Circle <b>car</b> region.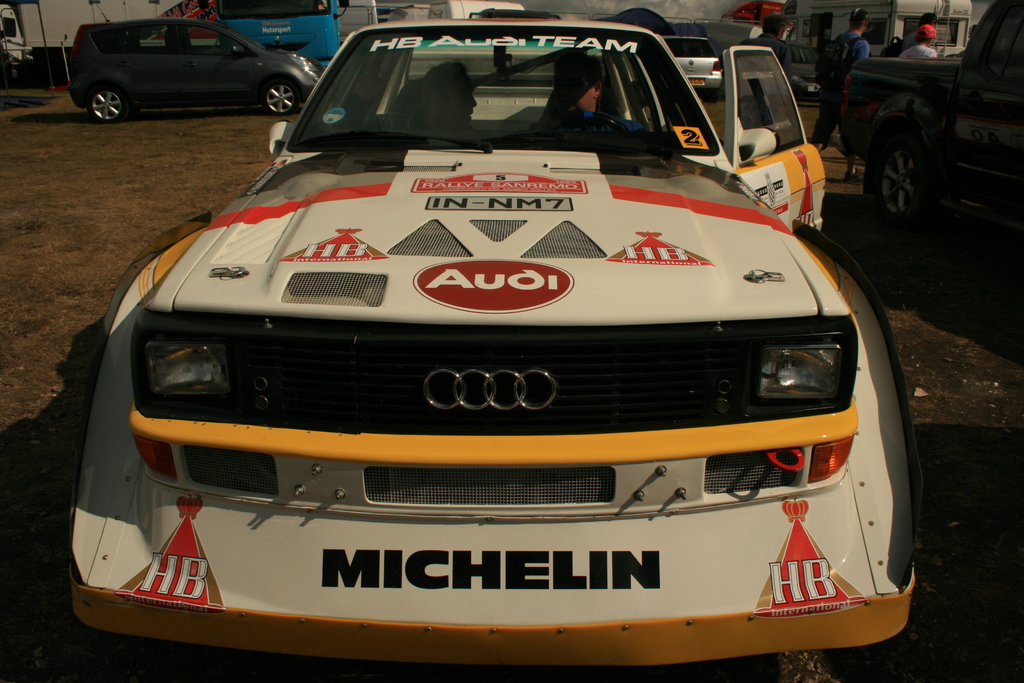
Region: <box>660,35,724,104</box>.
